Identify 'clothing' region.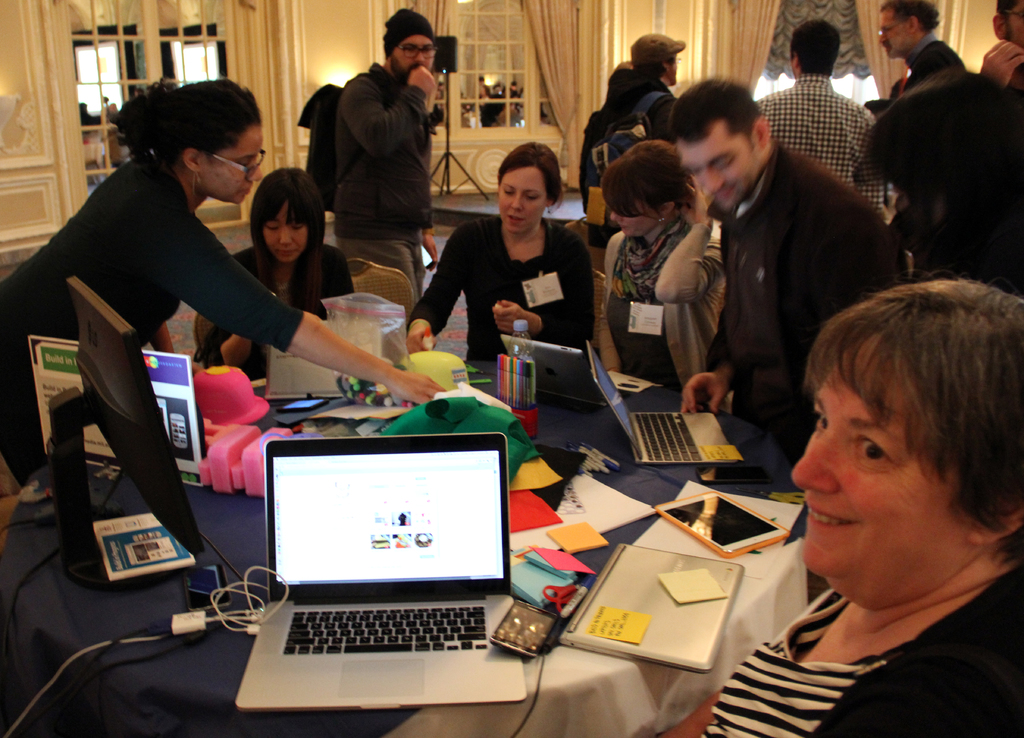
Region: detection(886, 29, 963, 99).
